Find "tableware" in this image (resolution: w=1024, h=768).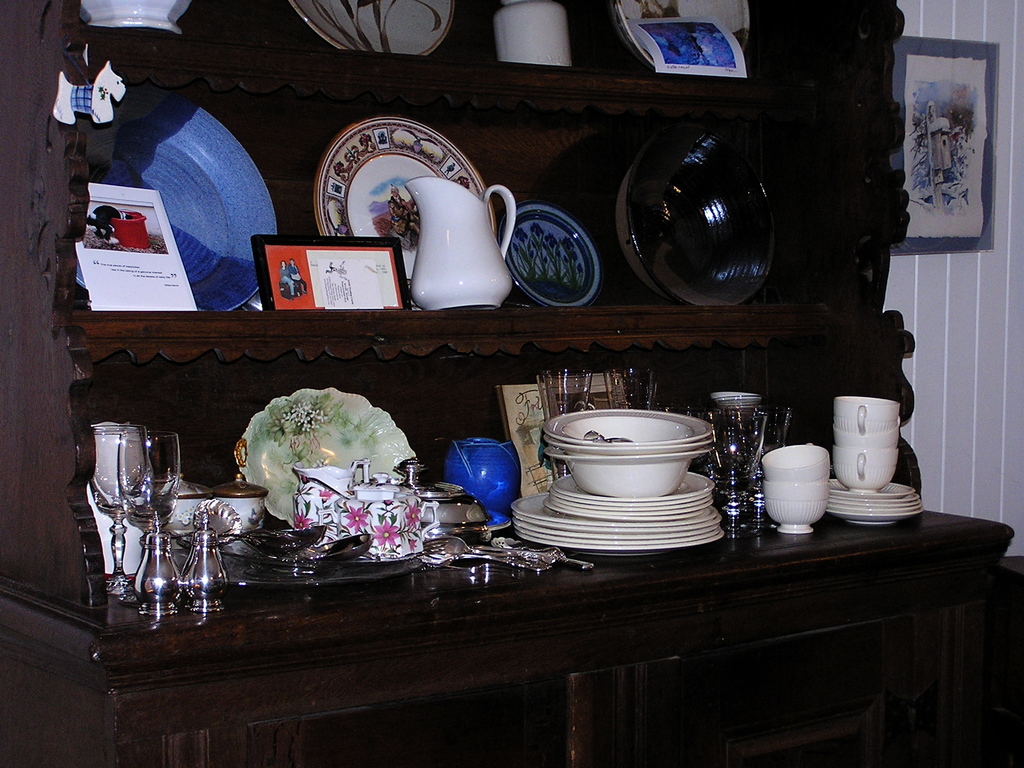
detection(505, 202, 598, 307).
